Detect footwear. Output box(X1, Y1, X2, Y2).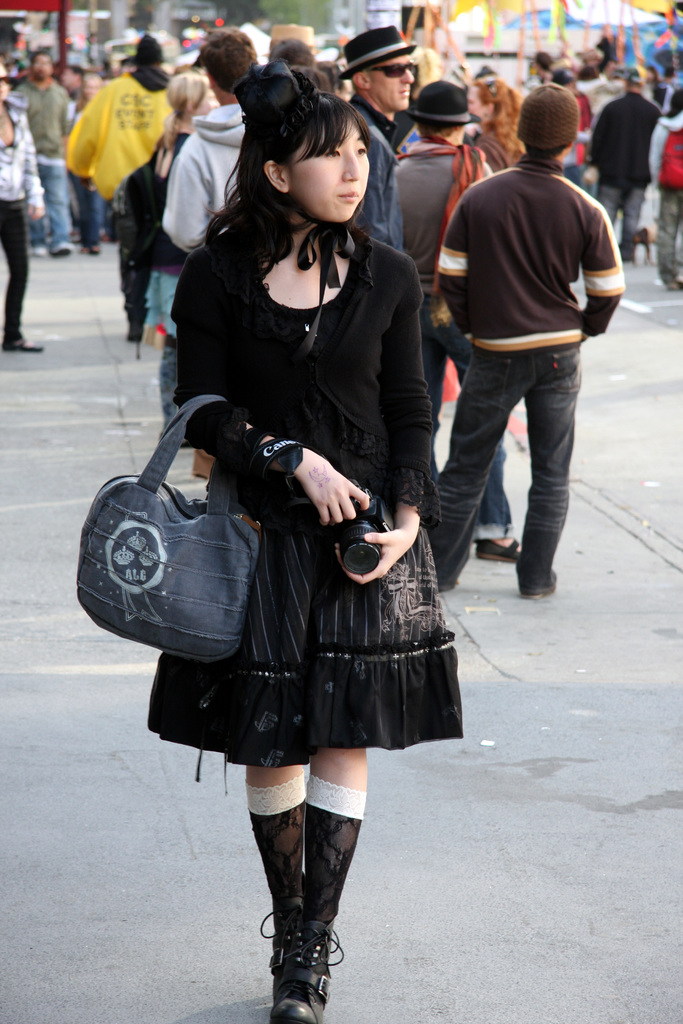
box(520, 573, 554, 602).
